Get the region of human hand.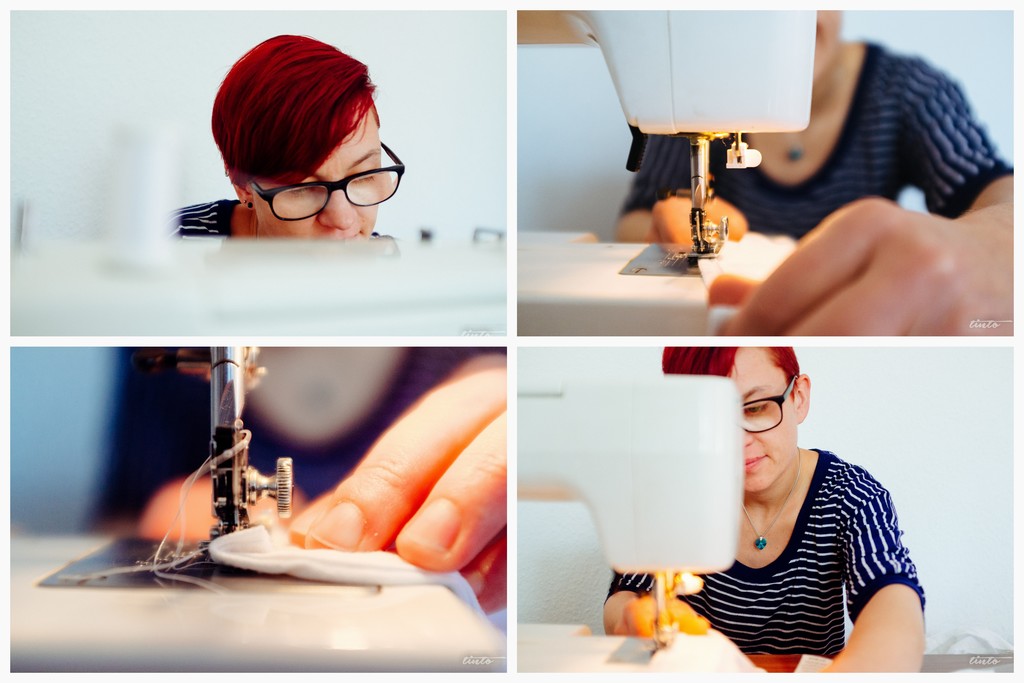
[737, 169, 1005, 348].
